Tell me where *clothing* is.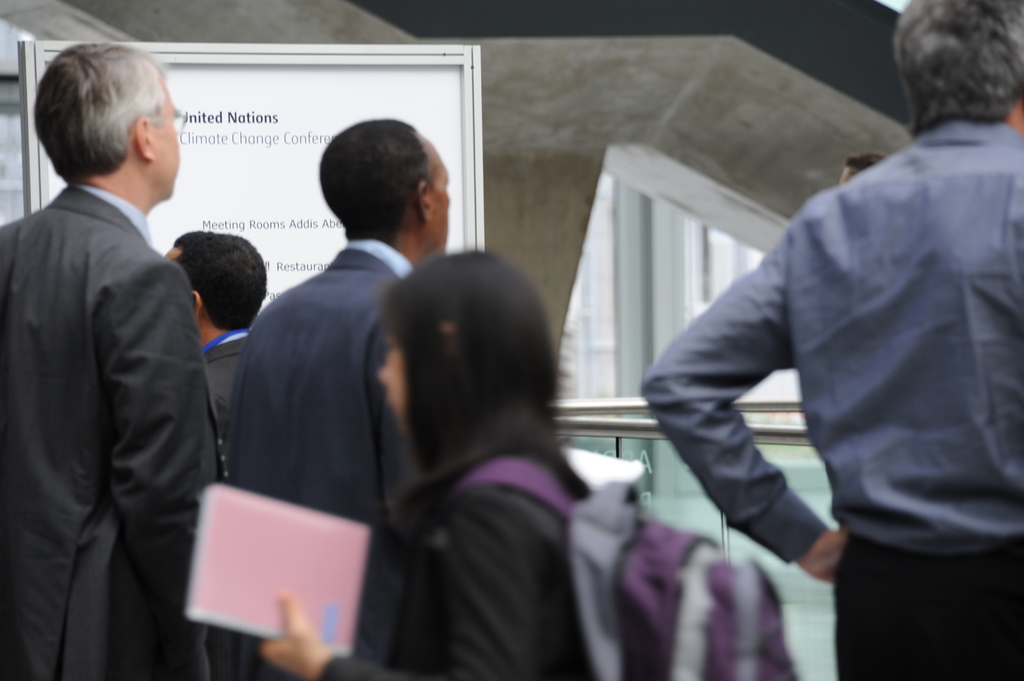
*clothing* is at x1=317 y1=414 x2=586 y2=680.
